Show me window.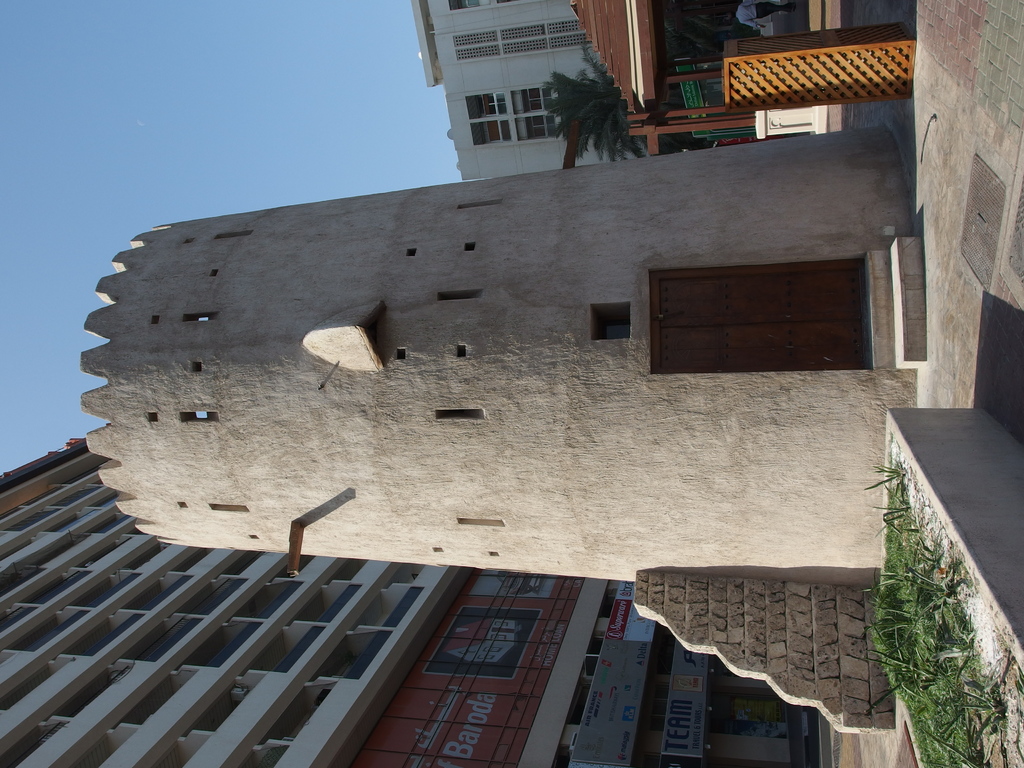
window is here: [left=516, top=109, right=568, bottom=141].
